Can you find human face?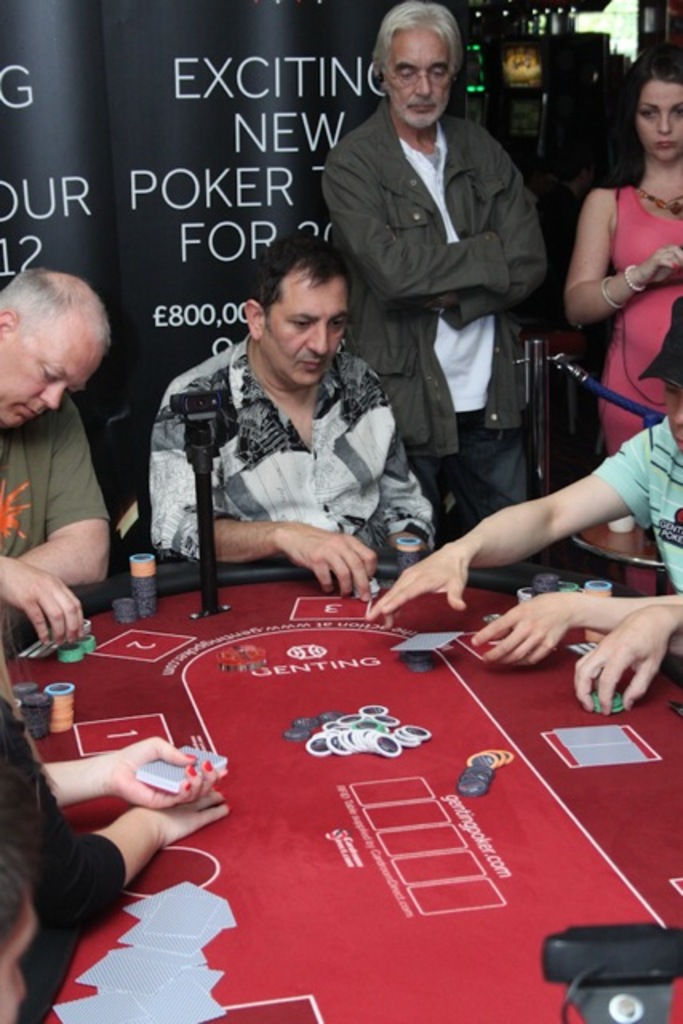
Yes, bounding box: {"left": 645, "top": 91, "right": 681, "bottom": 152}.
